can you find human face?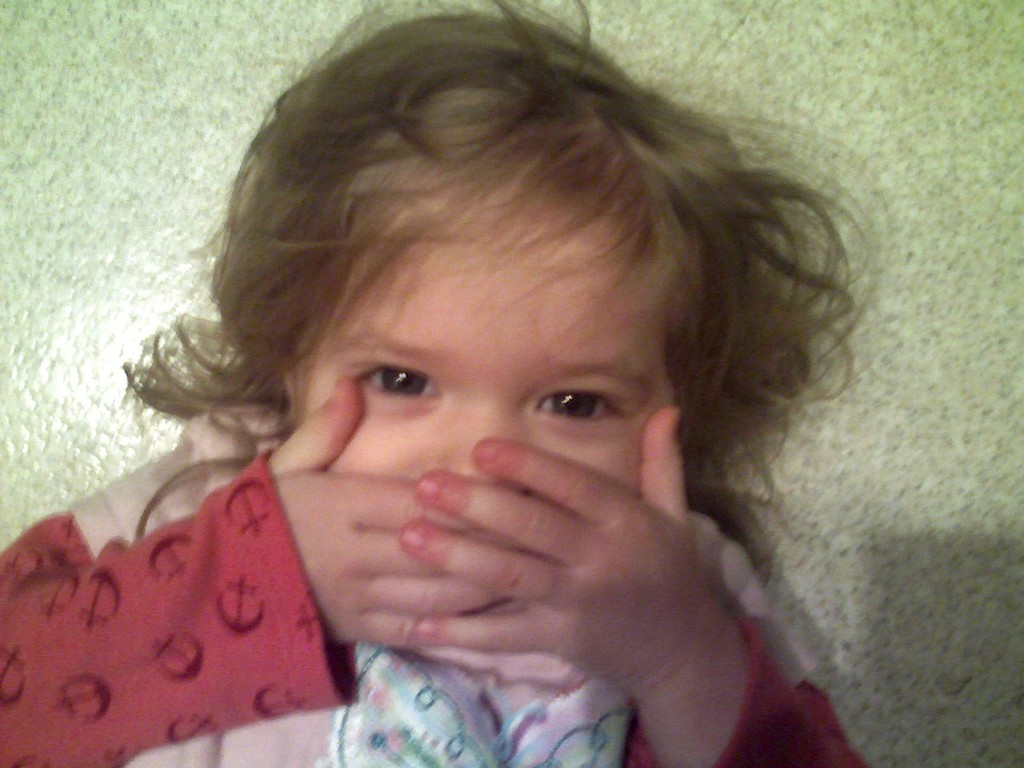
Yes, bounding box: (298,186,677,490).
